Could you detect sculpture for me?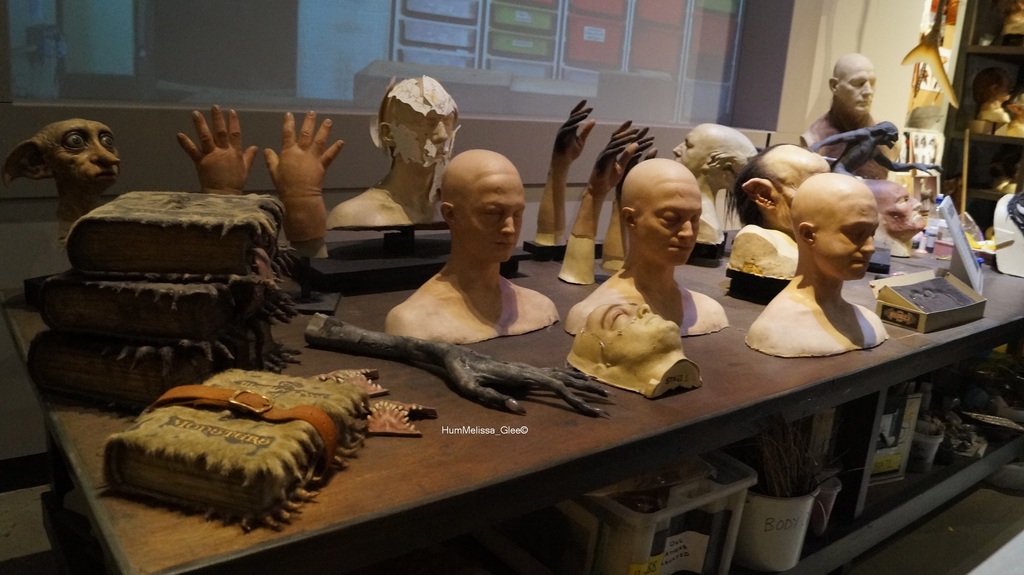
Detection result: locate(177, 98, 262, 199).
